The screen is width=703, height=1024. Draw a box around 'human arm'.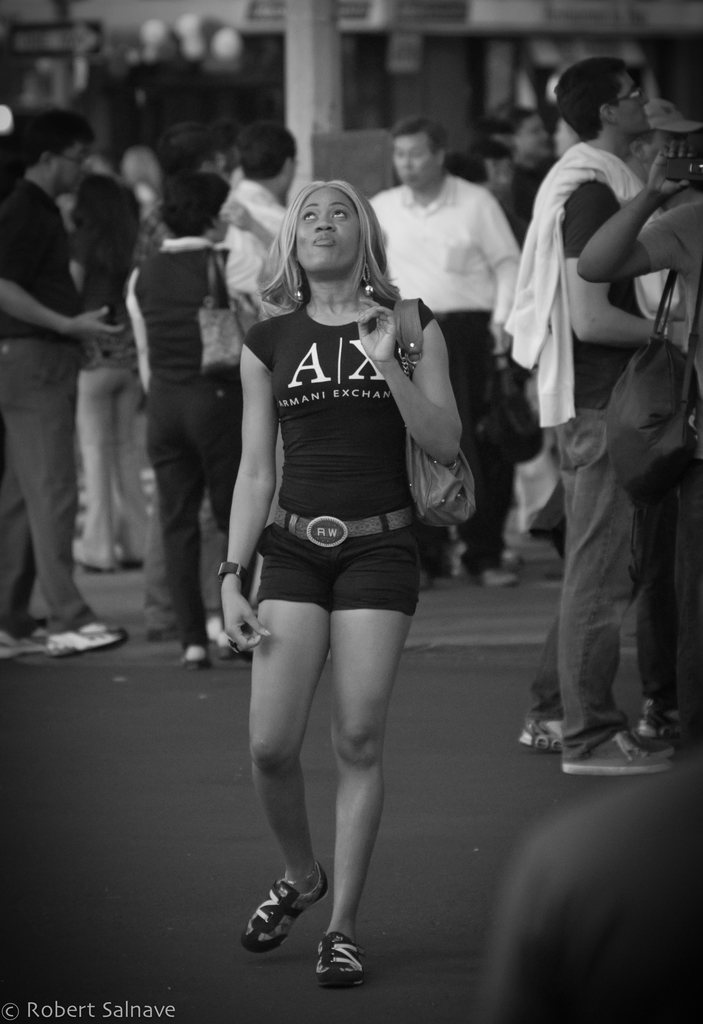
<box>557,167,695,358</box>.
